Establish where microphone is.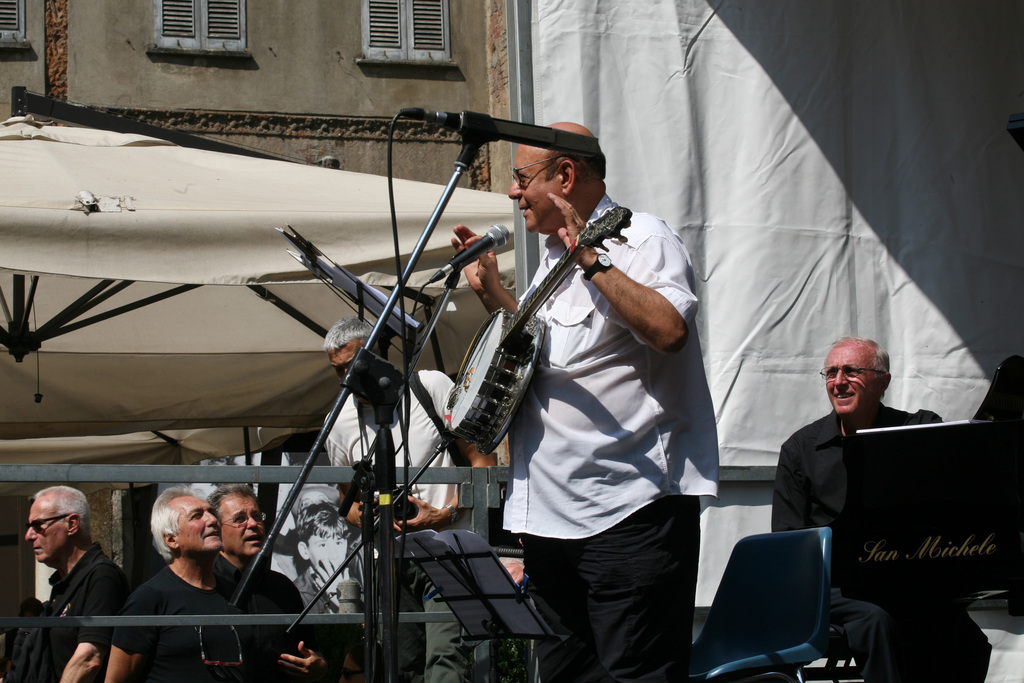
Established at bbox=(401, 104, 598, 151).
